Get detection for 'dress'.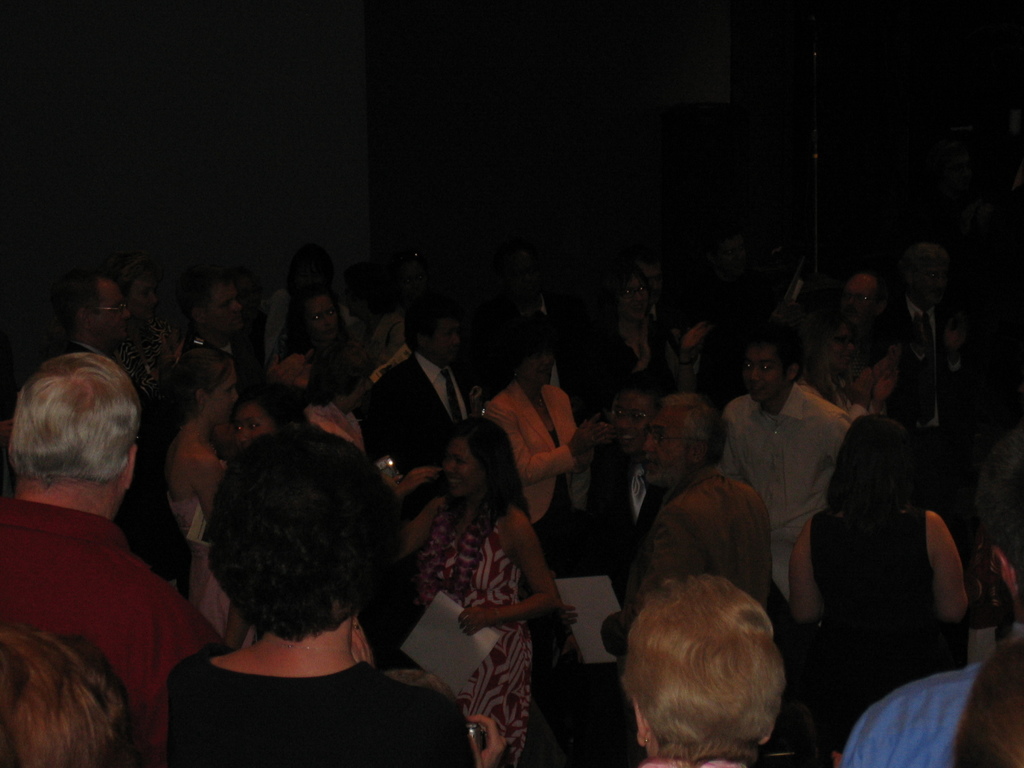
Detection: bbox(808, 504, 968, 752).
